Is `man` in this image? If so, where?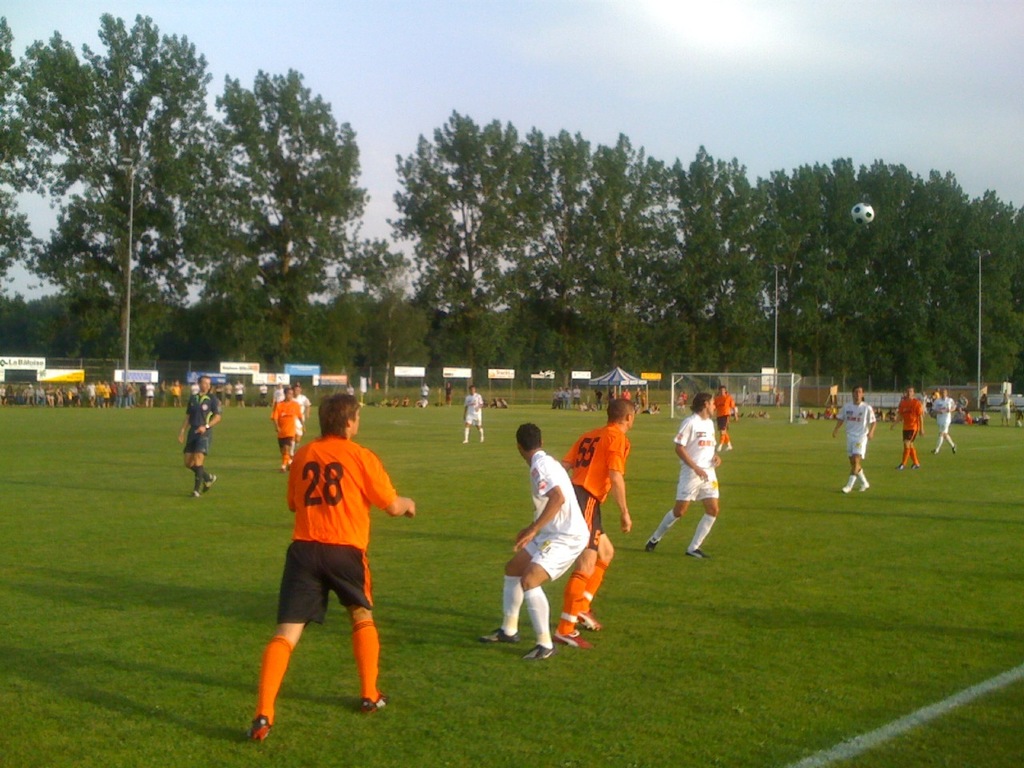
Yes, at (x1=271, y1=389, x2=306, y2=473).
